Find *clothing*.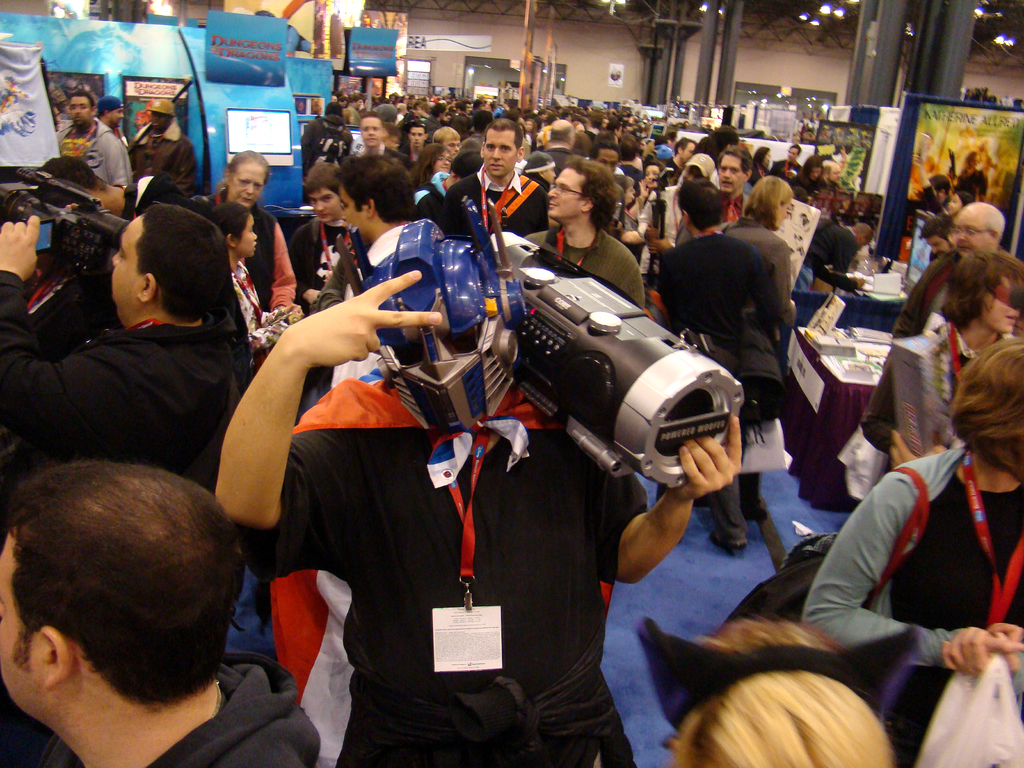
[458, 171, 551, 244].
